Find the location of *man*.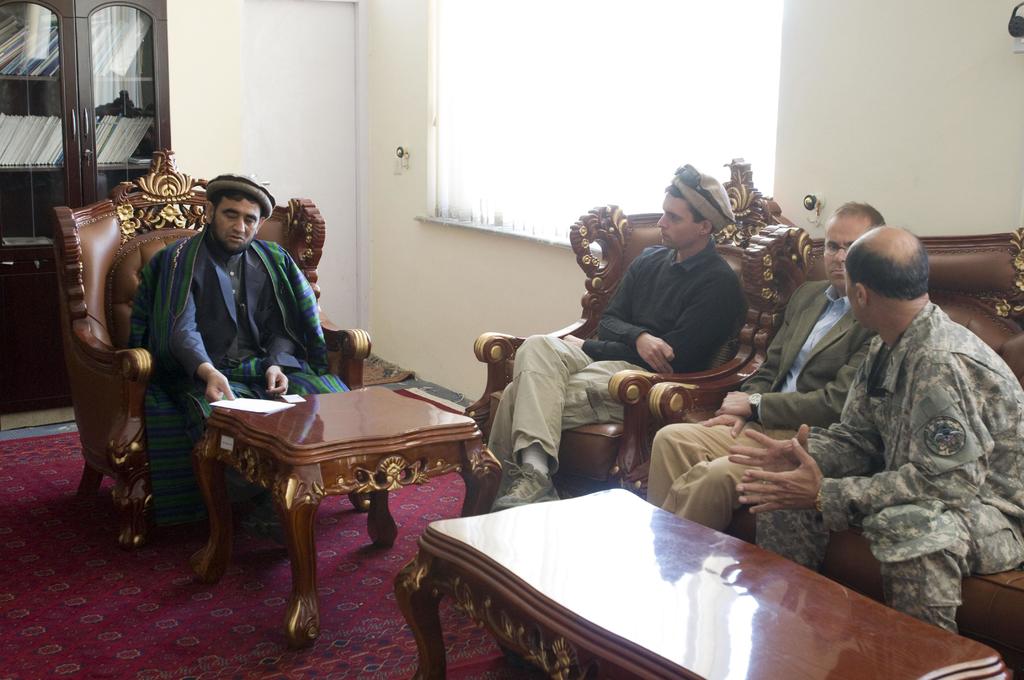
Location: left=646, top=200, right=888, bottom=535.
